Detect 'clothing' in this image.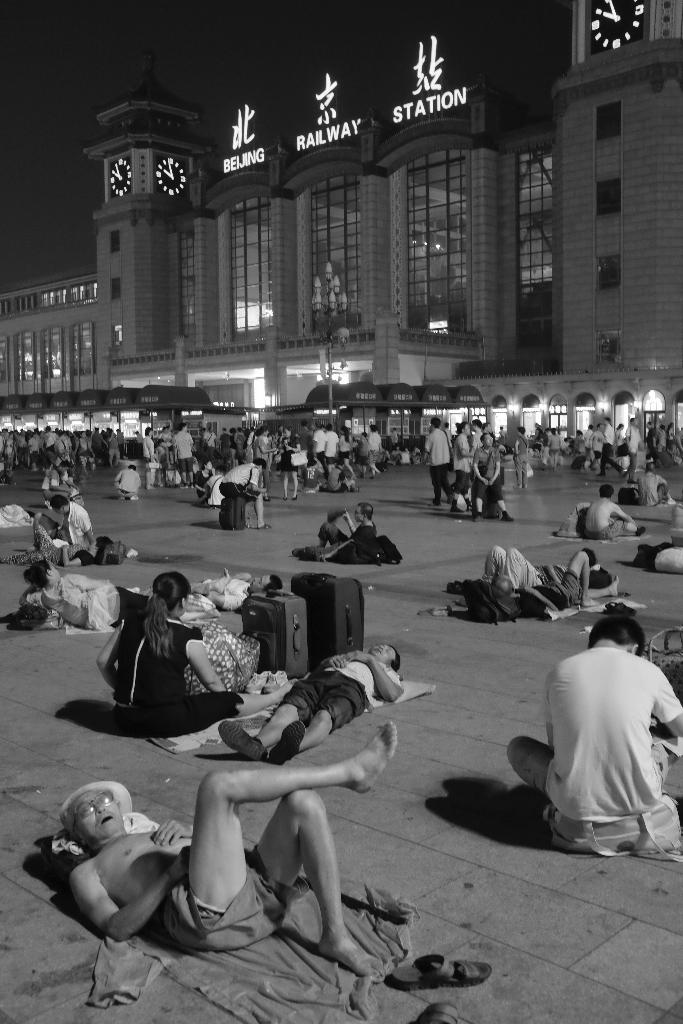
Detection: Rect(451, 433, 475, 492).
